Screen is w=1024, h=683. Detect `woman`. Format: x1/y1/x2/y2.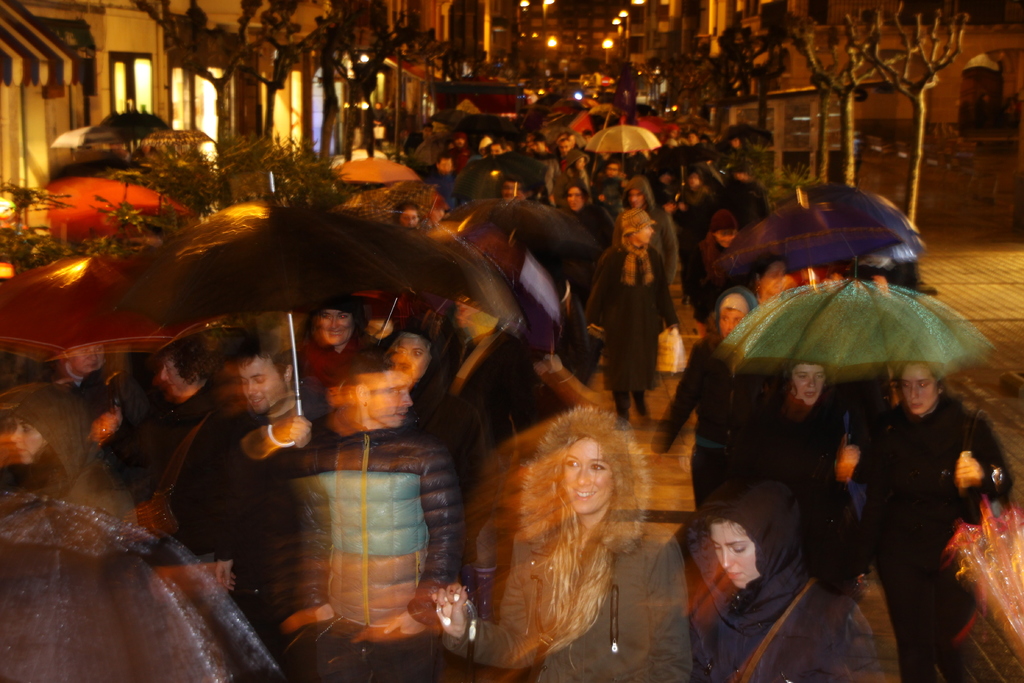
690/210/744/336.
